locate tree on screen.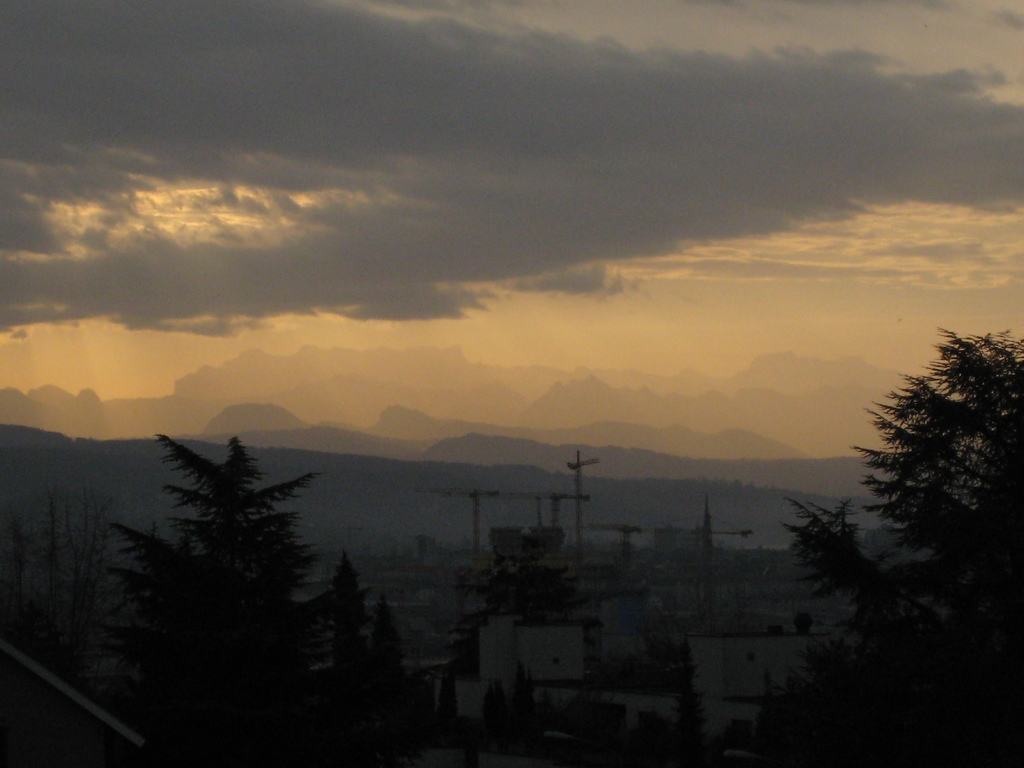
On screen at [left=736, top=321, right=1014, bottom=767].
